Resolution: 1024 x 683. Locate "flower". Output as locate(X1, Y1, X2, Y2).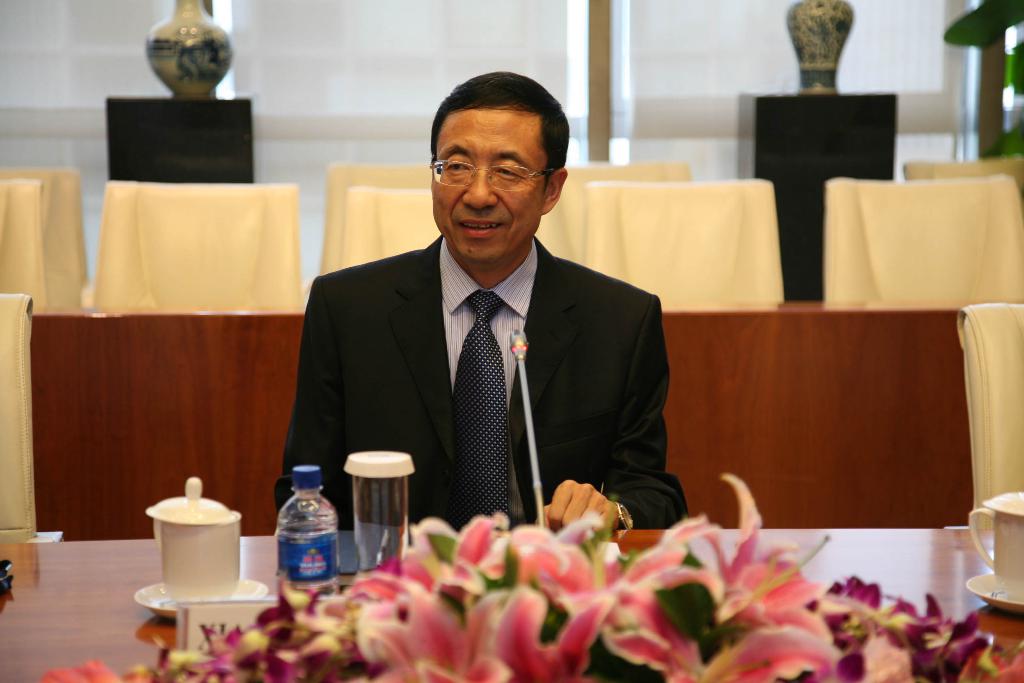
locate(598, 561, 835, 682).
